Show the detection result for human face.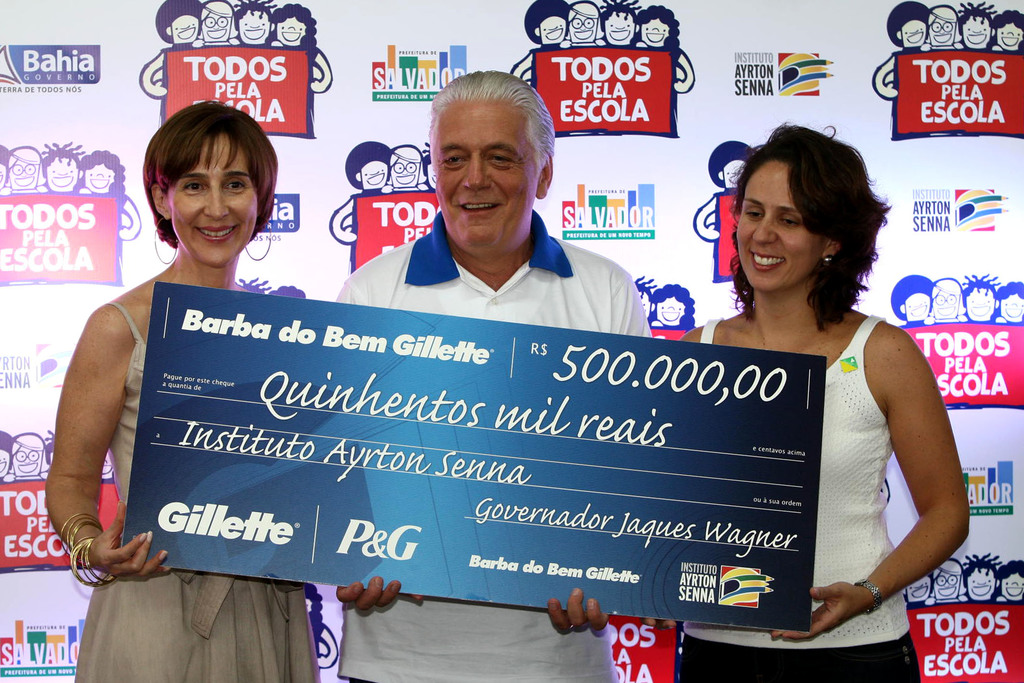
45/157/73/191.
